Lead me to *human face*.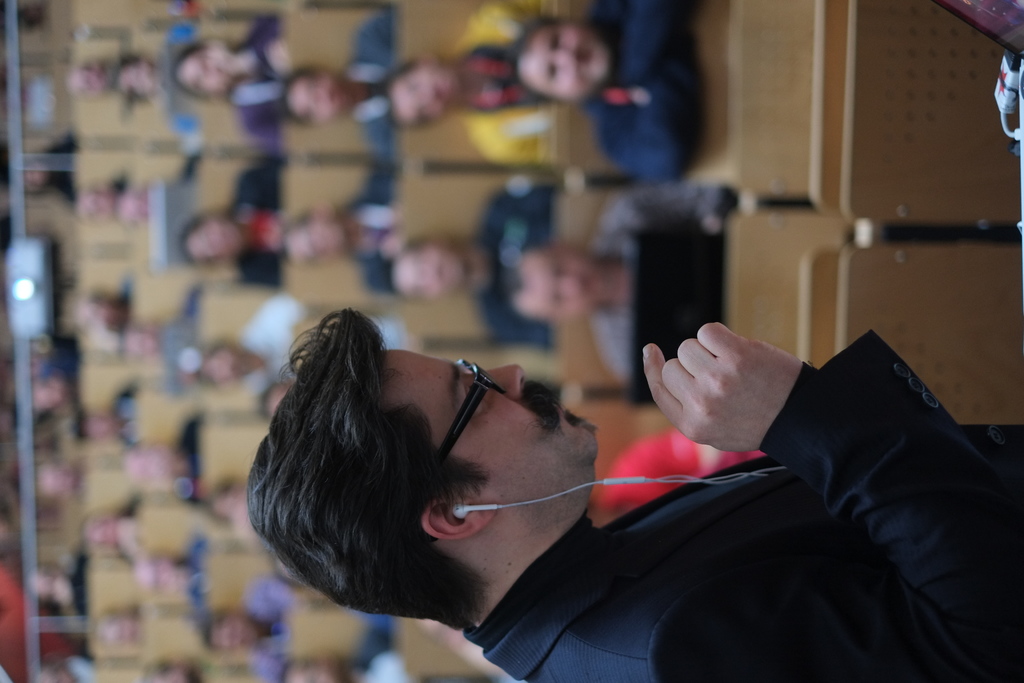
Lead to <box>181,41,245,96</box>.
